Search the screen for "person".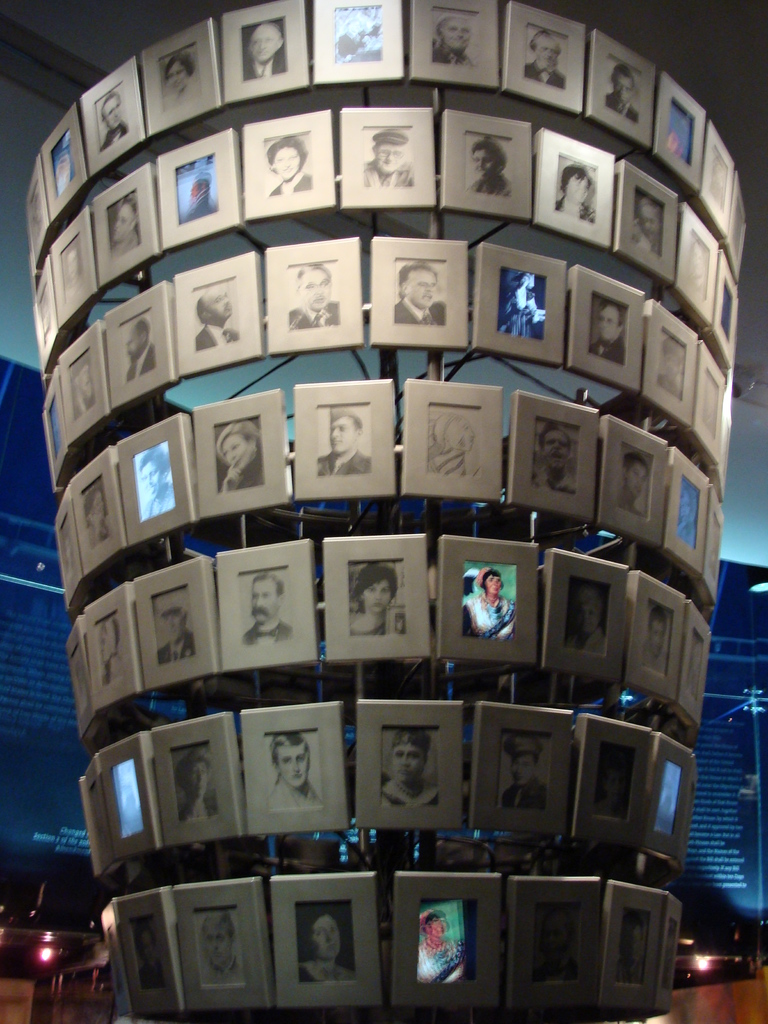
Found at l=122, t=314, r=160, b=384.
